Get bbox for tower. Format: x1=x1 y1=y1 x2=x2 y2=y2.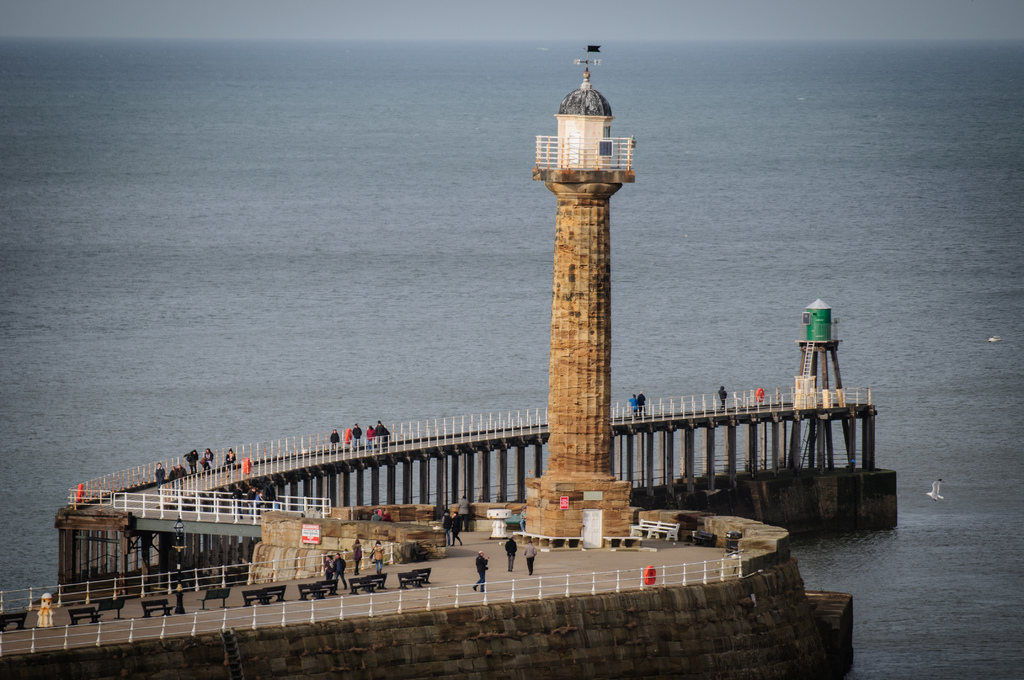
x1=527 y1=59 x2=631 y2=542.
